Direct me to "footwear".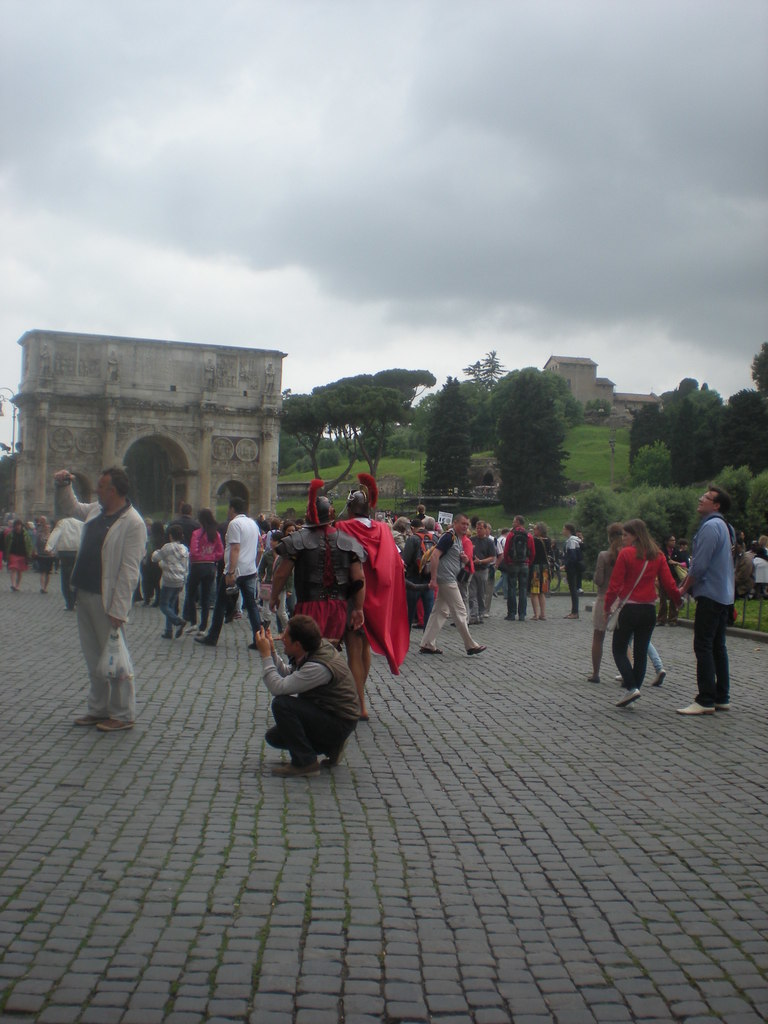
Direction: [left=529, top=615, right=536, bottom=620].
